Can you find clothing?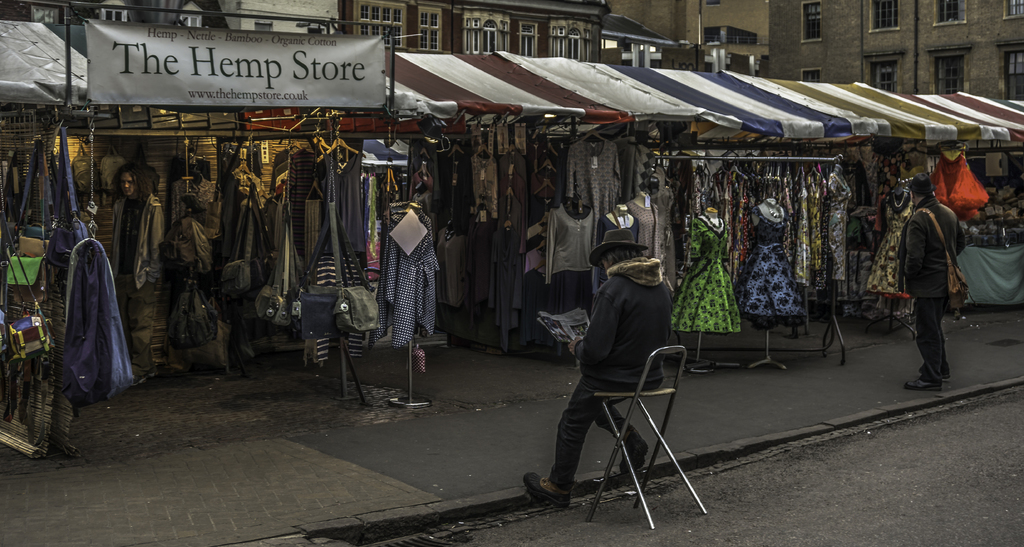
Yes, bounding box: [171, 152, 211, 181].
